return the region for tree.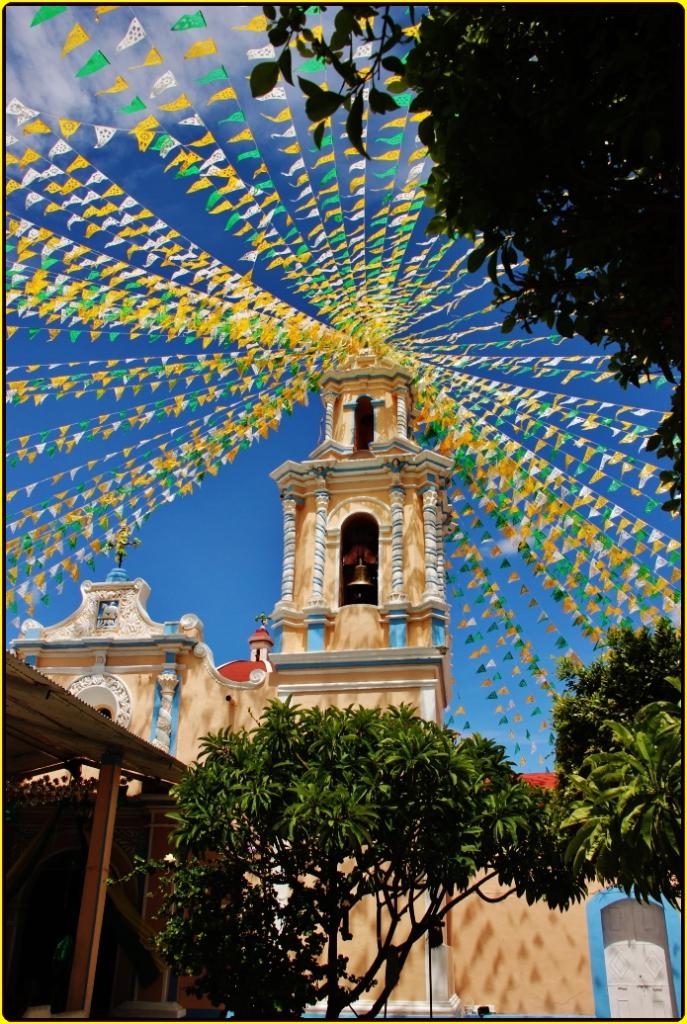
(247, 0, 685, 504).
